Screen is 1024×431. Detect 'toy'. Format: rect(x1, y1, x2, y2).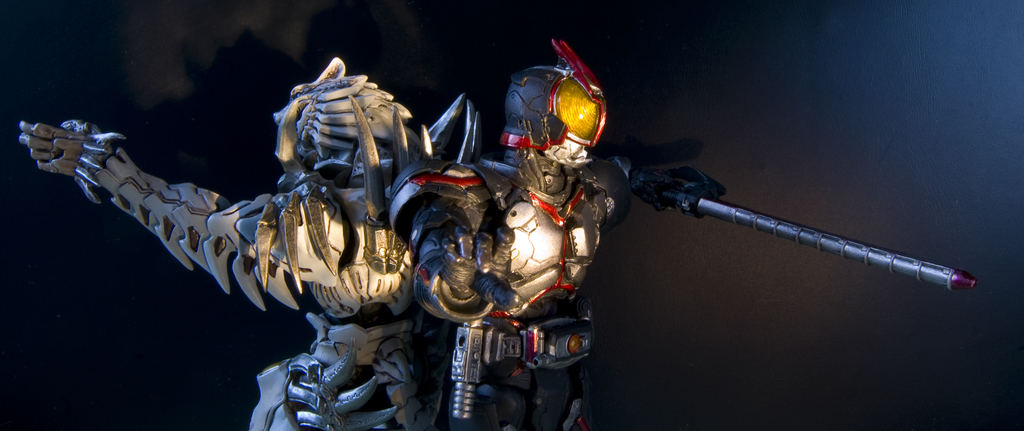
rect(19, 56, 476, 430).
